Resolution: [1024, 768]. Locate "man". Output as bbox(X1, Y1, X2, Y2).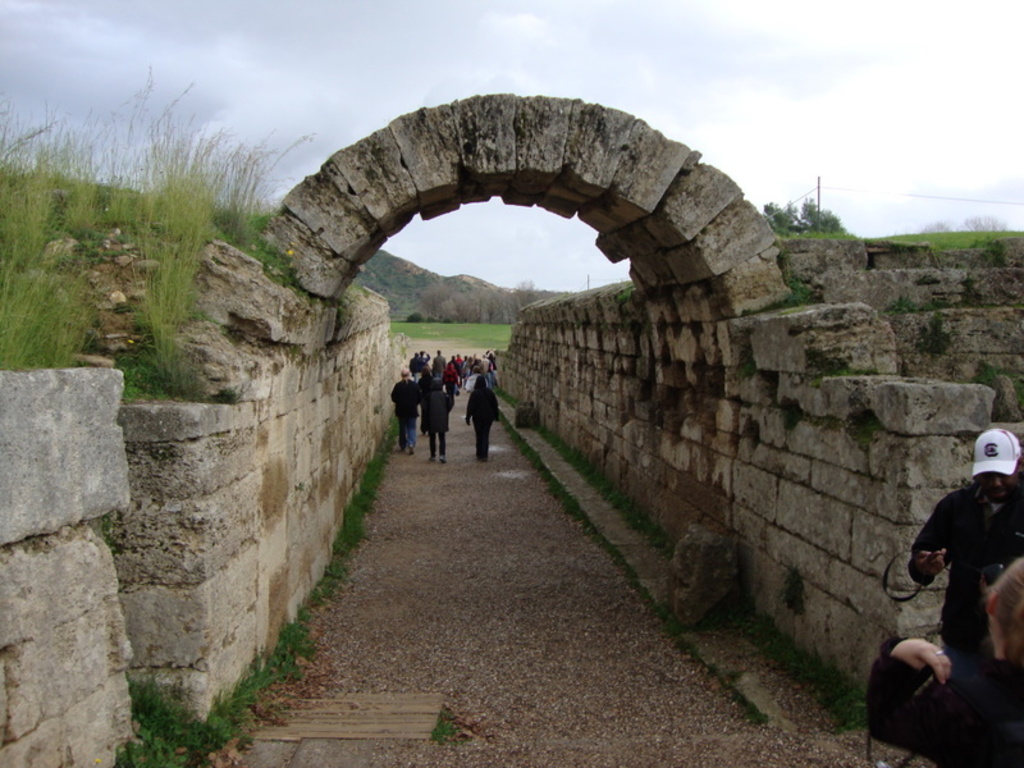
bbox(900, 451, 1023, 731).
